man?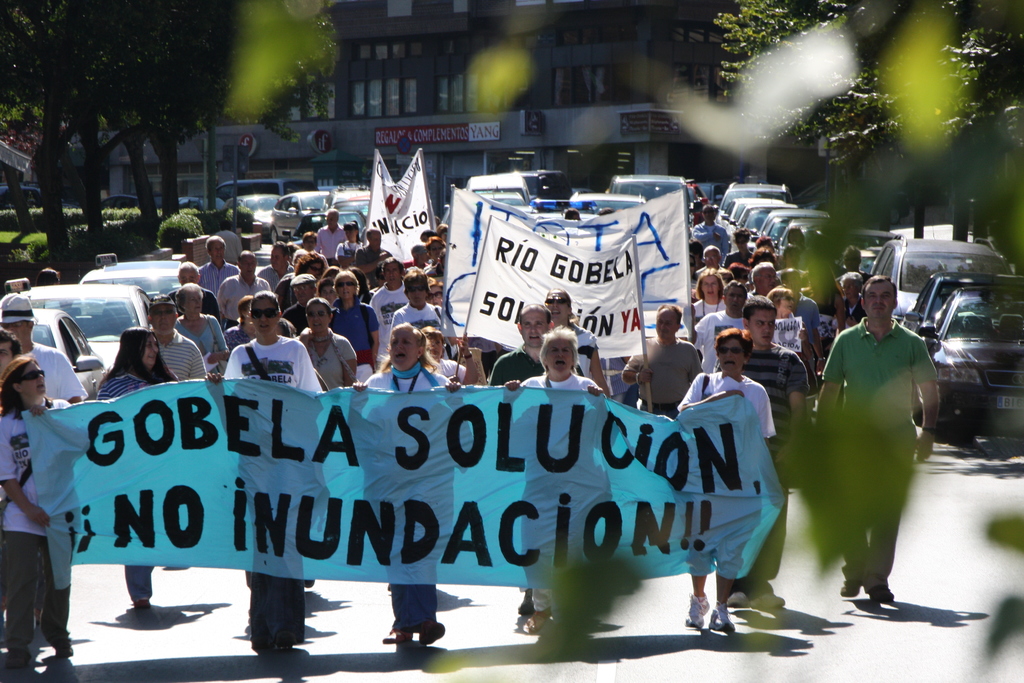
x1=260 y1=244 x2=294 y2=284
